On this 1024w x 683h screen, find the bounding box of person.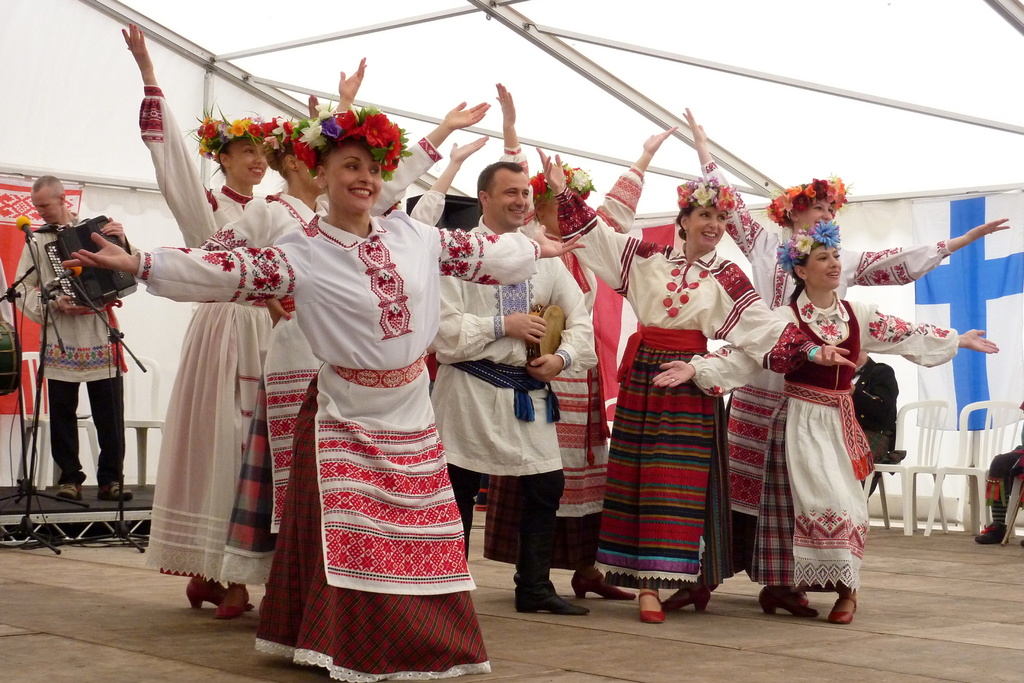
Bounding box: region(535, 147, 855, 625).
